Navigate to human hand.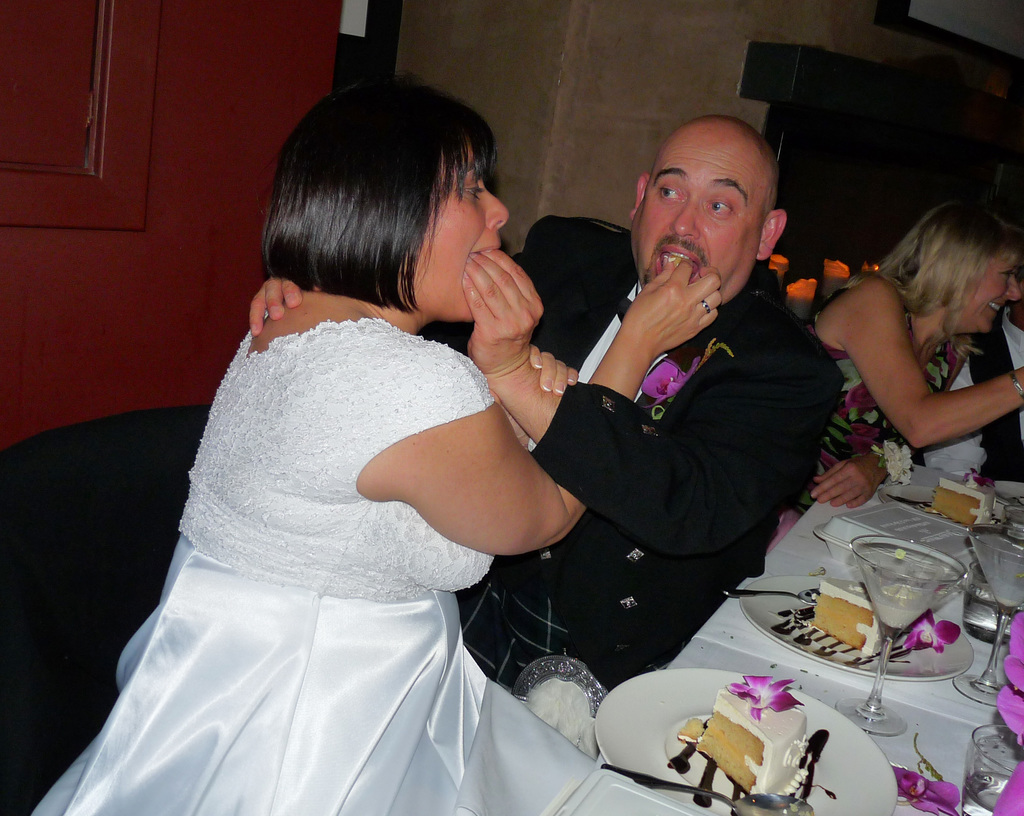
Navigation target: 463,241,546,380.
